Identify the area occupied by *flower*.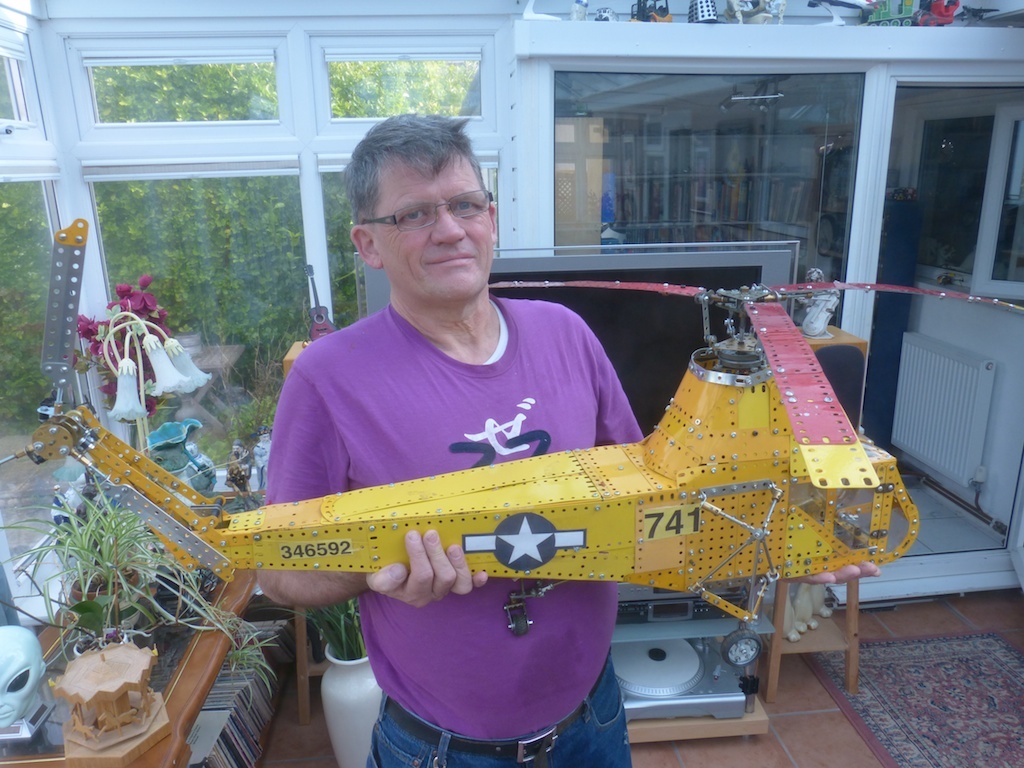
Area: l=107, t=333, r=139, b=427.
